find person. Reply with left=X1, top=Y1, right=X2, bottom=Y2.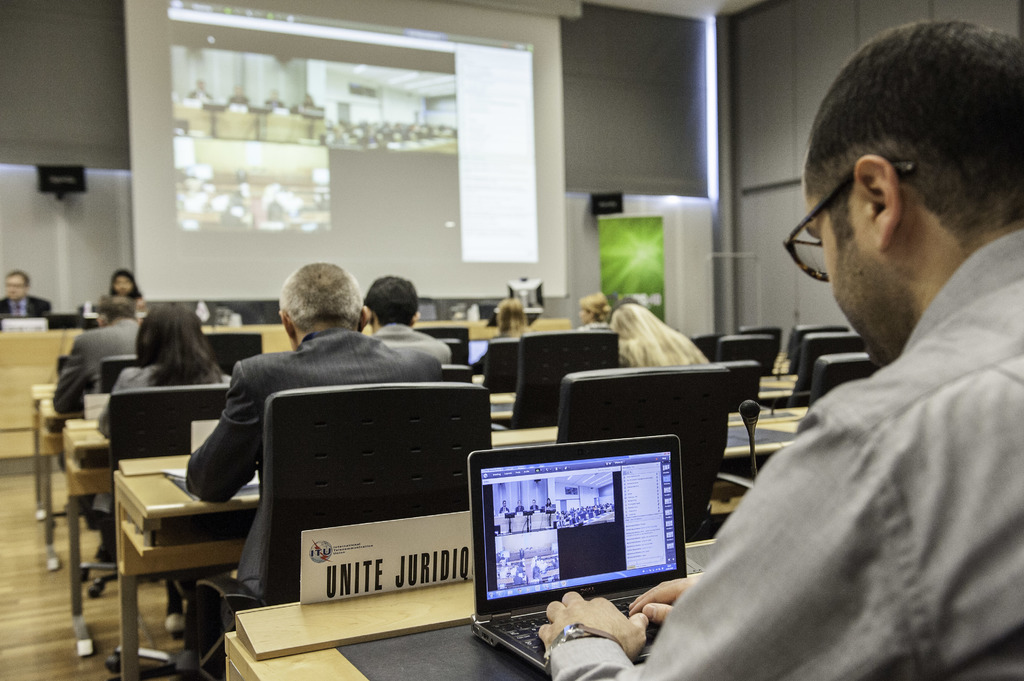
left=92, top=297, right=244, bottom=566.
